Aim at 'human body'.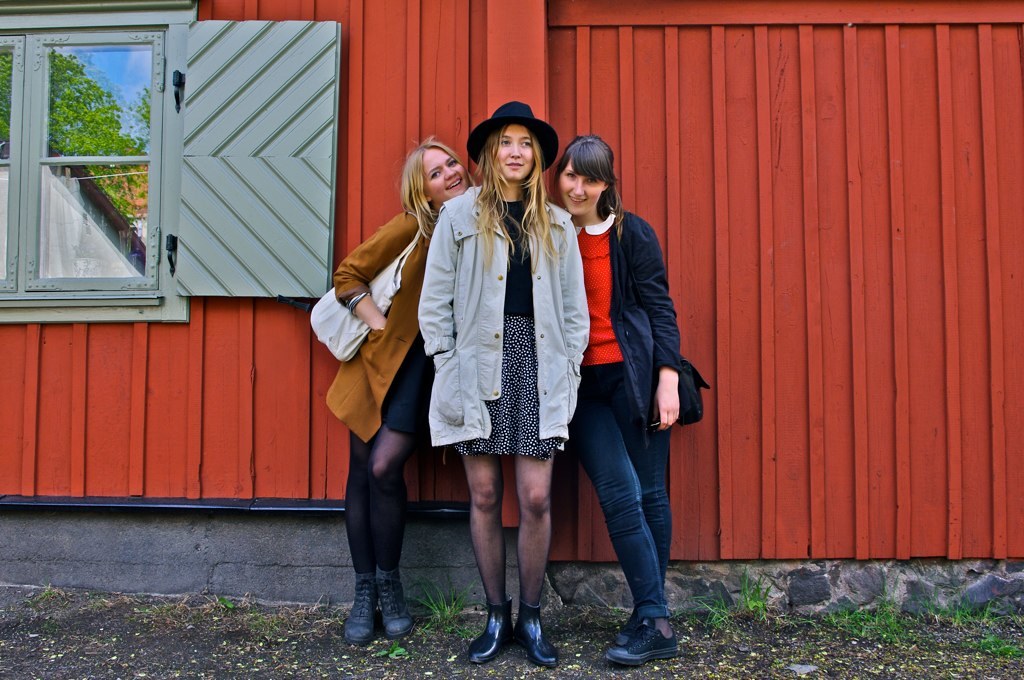
Aimed at Rect(573, 197, 686, 665).
